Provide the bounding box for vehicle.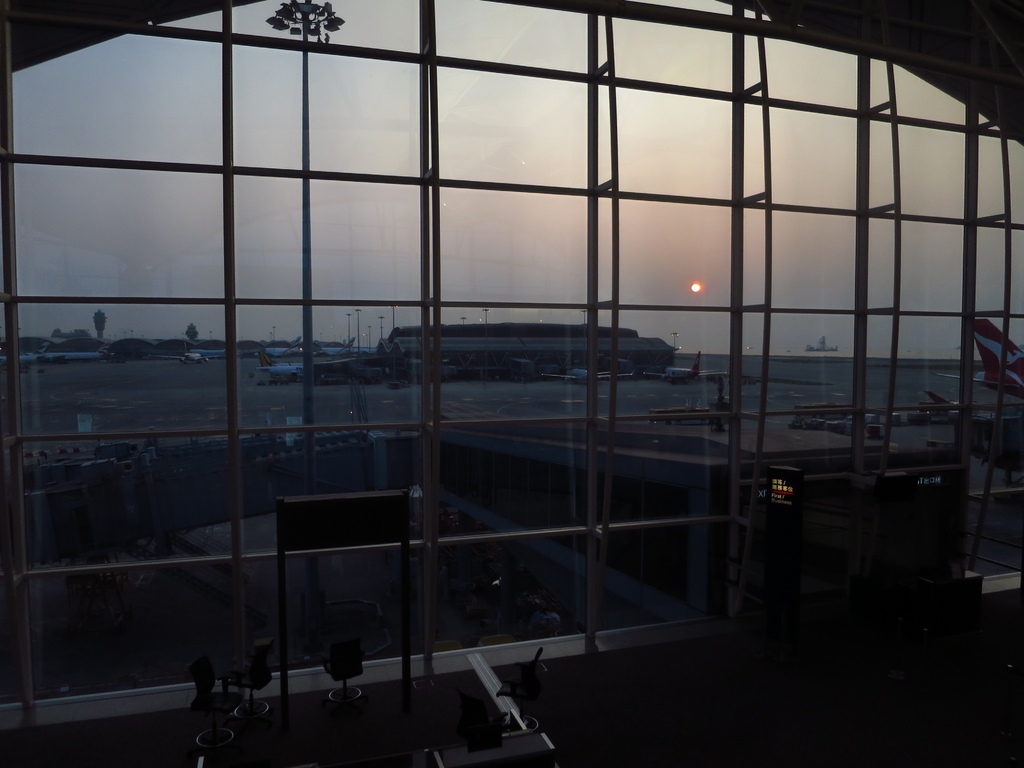
crop(150, 344, 218, 367).
